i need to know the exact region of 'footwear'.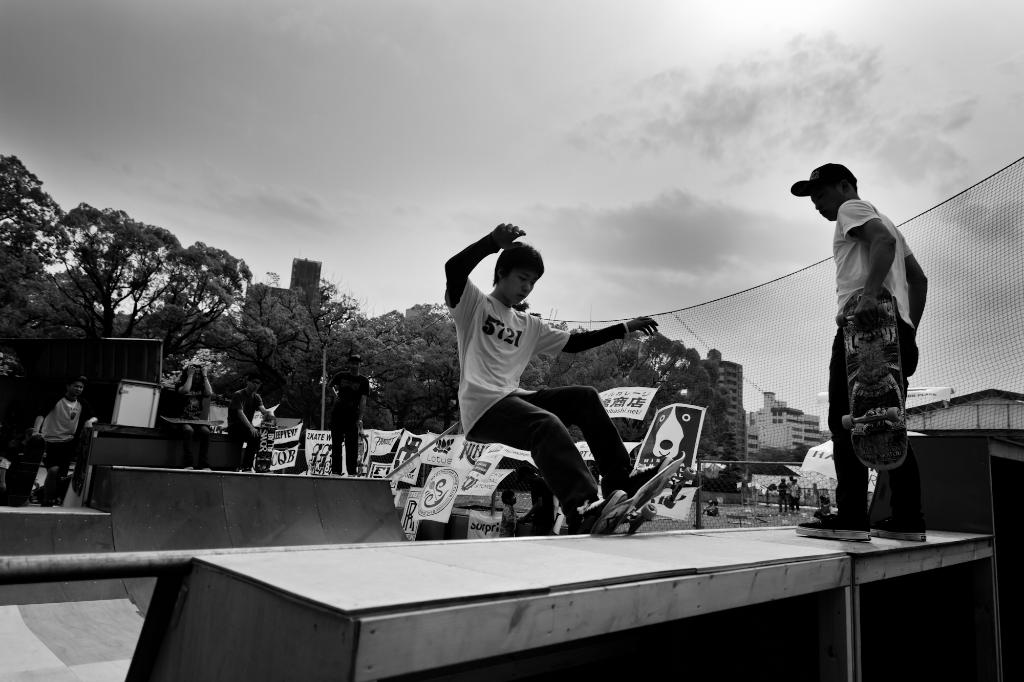
Region: pyautogui.locateOnScreen(876, 519, 936, 543).
